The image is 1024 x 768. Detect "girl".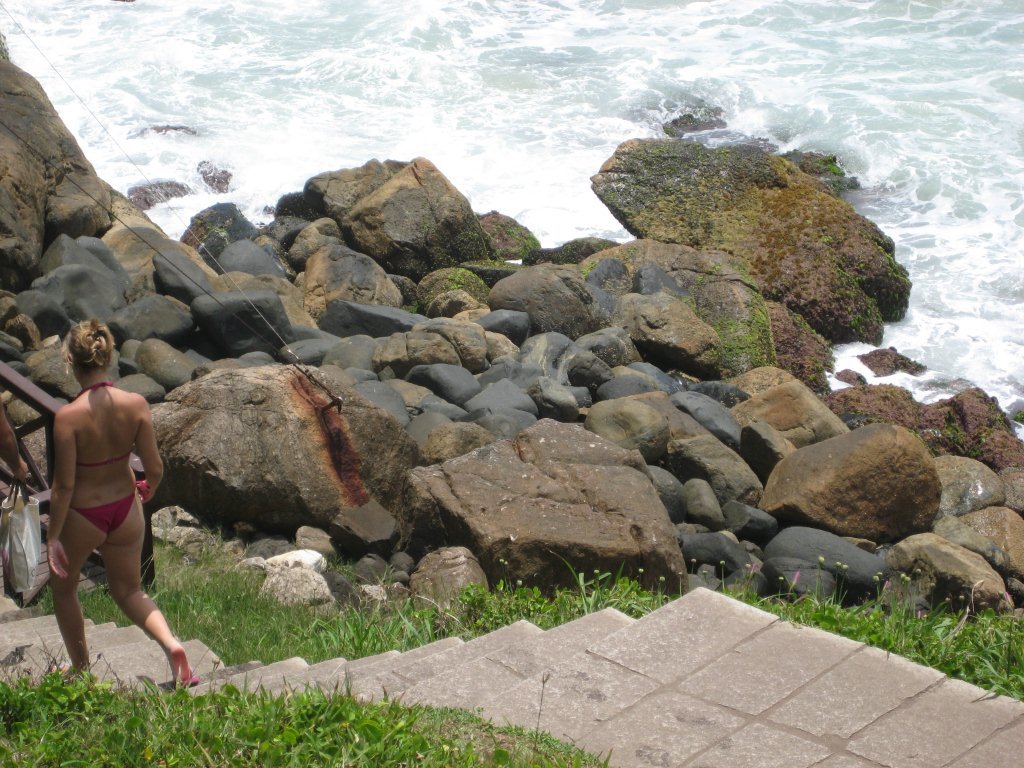
Detection: Rect(43, 309, 199, 696).
